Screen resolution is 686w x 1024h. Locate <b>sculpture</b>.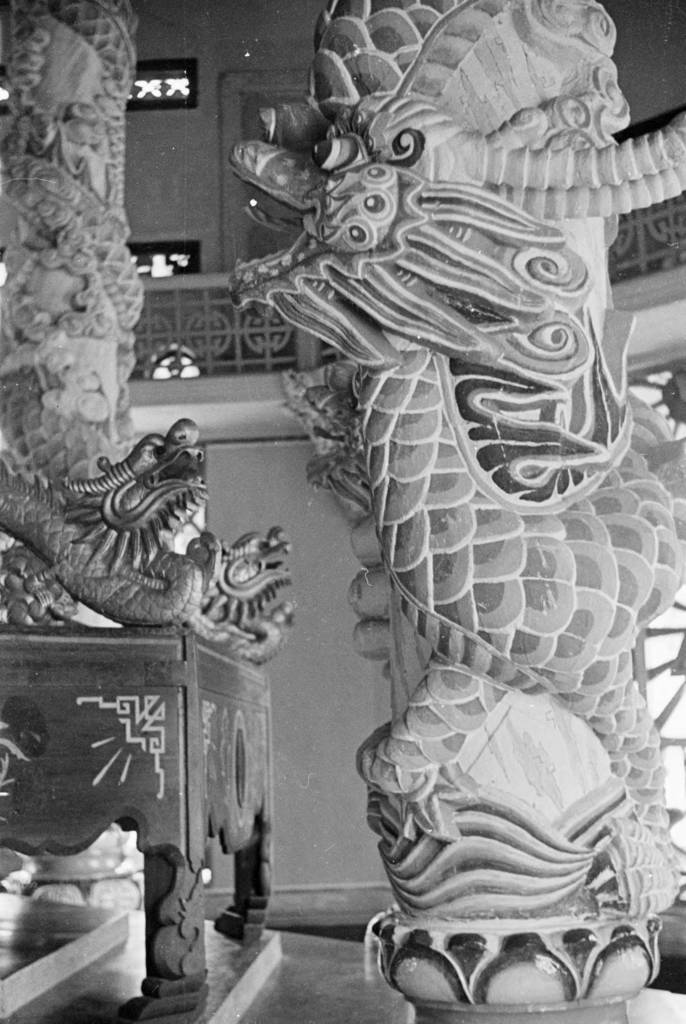
pyautogui.locateOnScreen(180, 525, 302, 662).
